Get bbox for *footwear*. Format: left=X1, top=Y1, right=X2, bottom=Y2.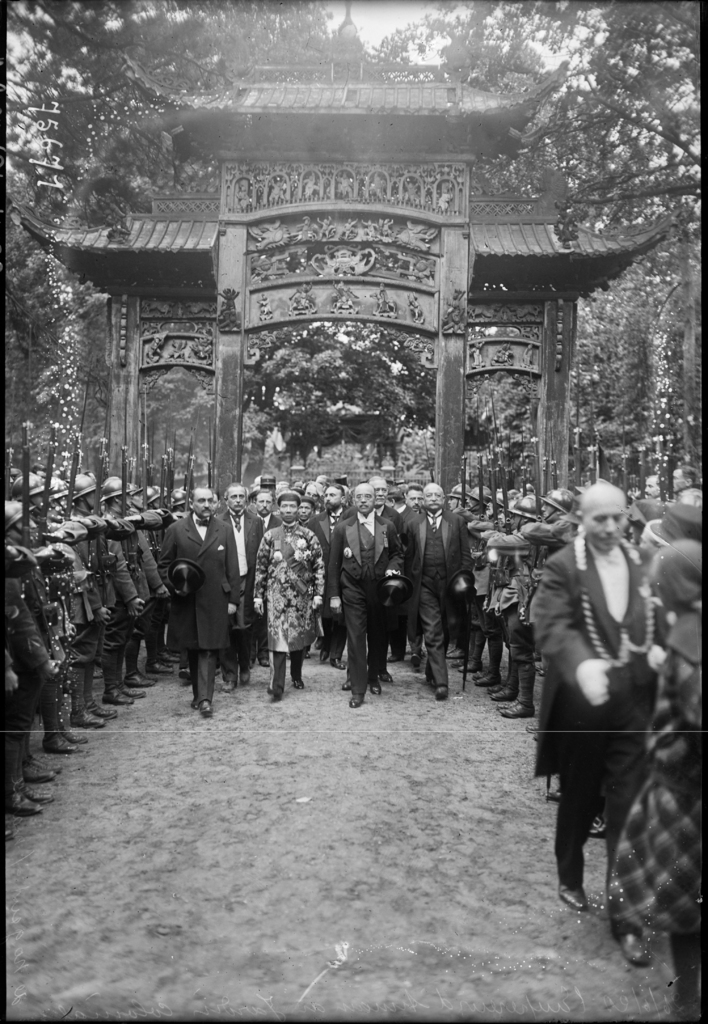
left=332, top=659, right=341, bottom=671.
